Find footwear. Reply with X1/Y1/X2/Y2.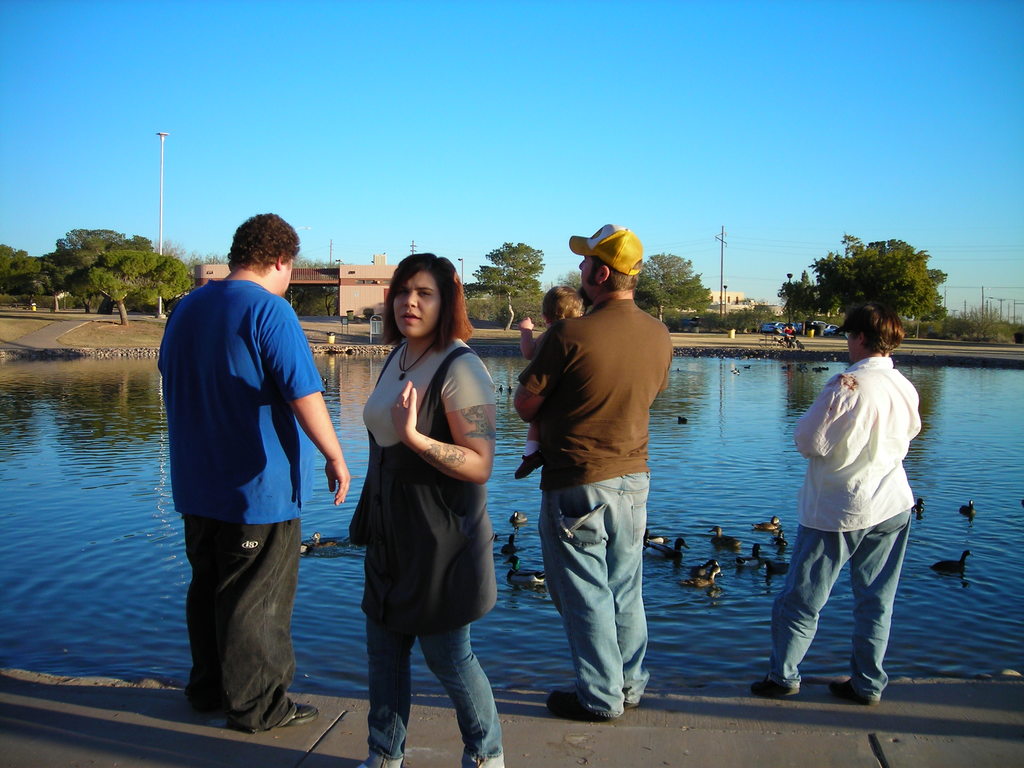
541/682/616/725.
